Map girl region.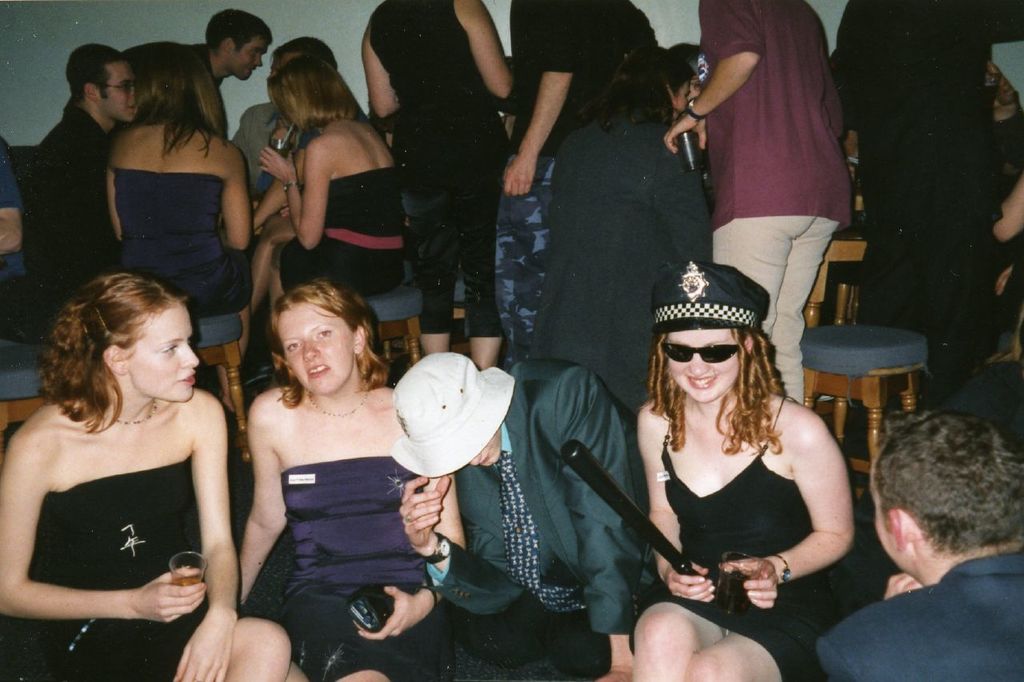
Mapped to bbox=(0, 269, 287, 681).
